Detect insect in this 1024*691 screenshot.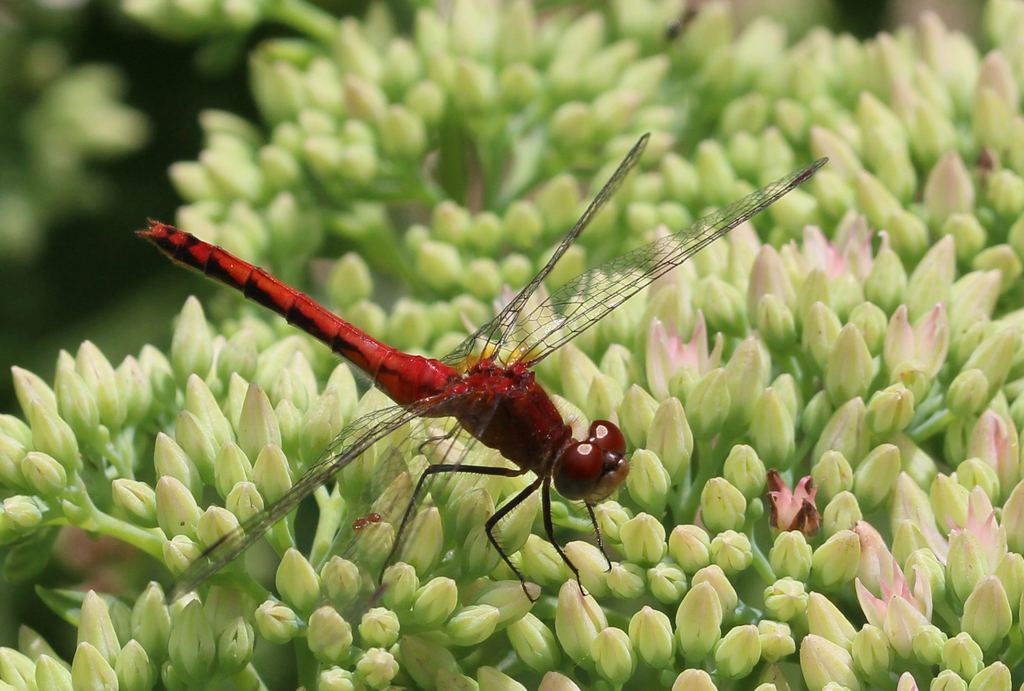
Detection: [132, 130, 839, 650].
